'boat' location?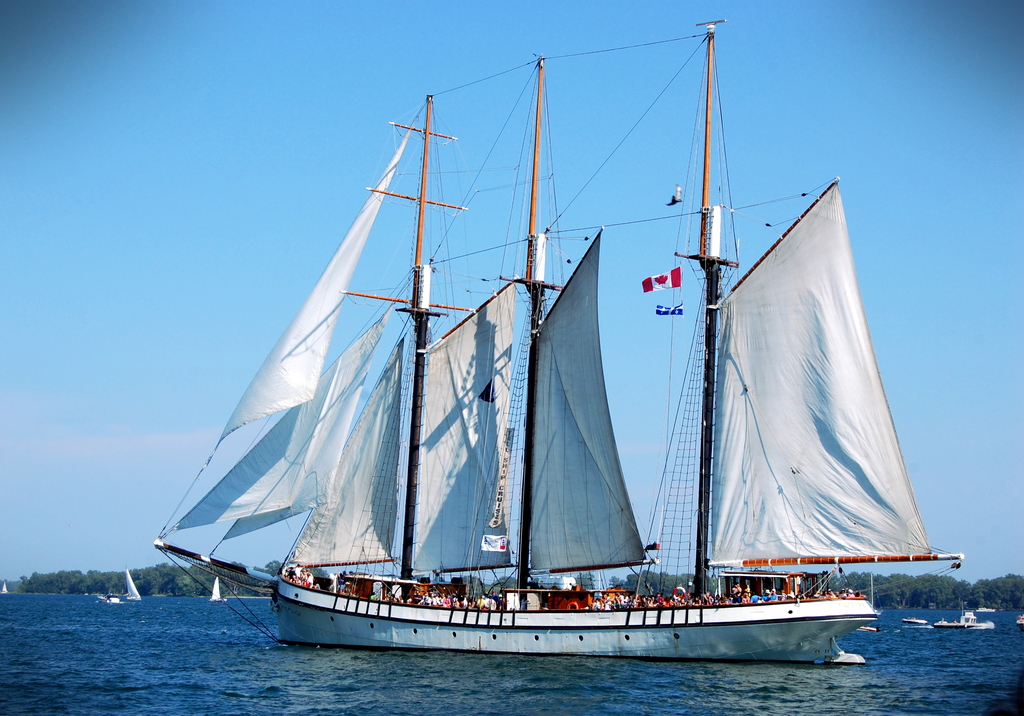
<bbox>210, 575, 227, 603</bbox>
